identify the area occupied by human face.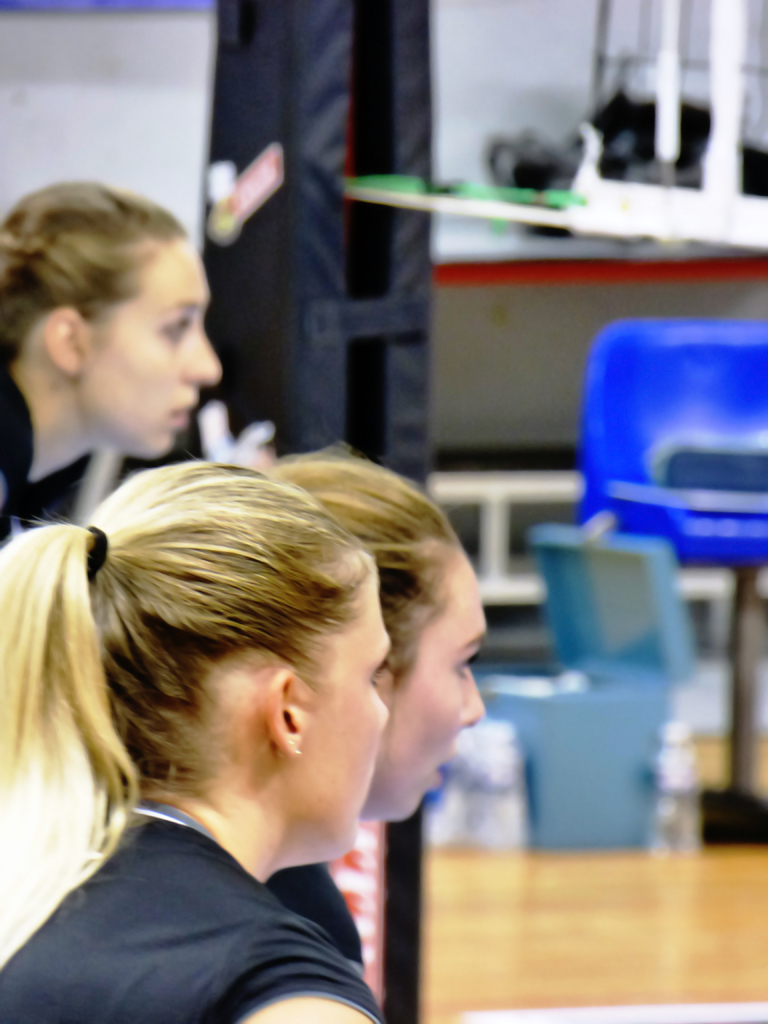
Area: <bbox>79, 235, 222, 455</bbox>.
